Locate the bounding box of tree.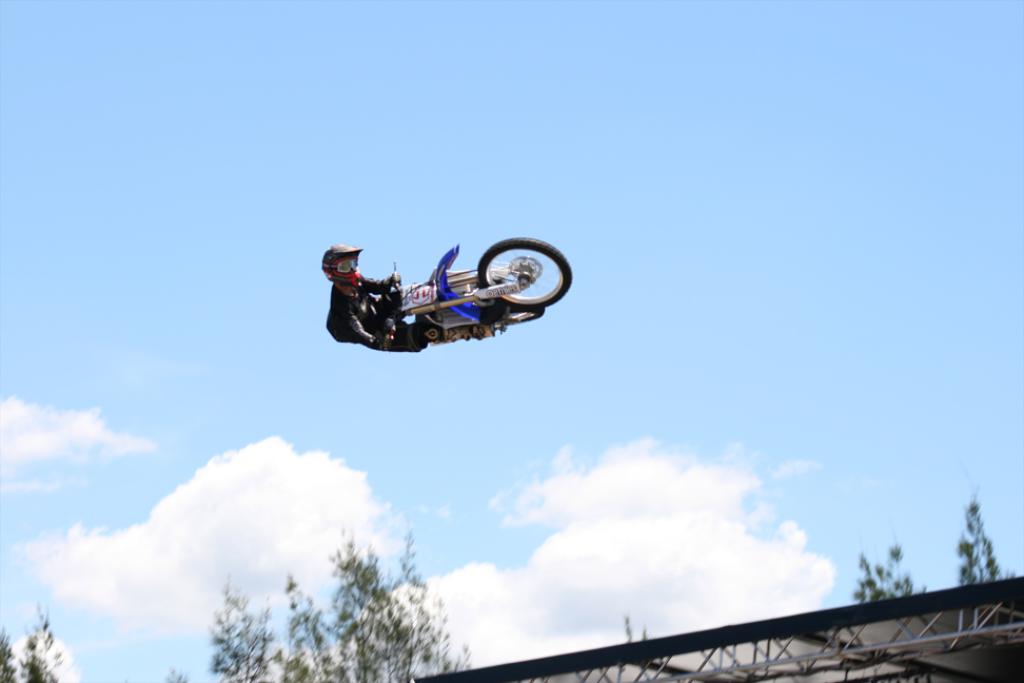
Bounding box: {"left": 951, "top": 494, "right": 1007, "bottom": 594}.
